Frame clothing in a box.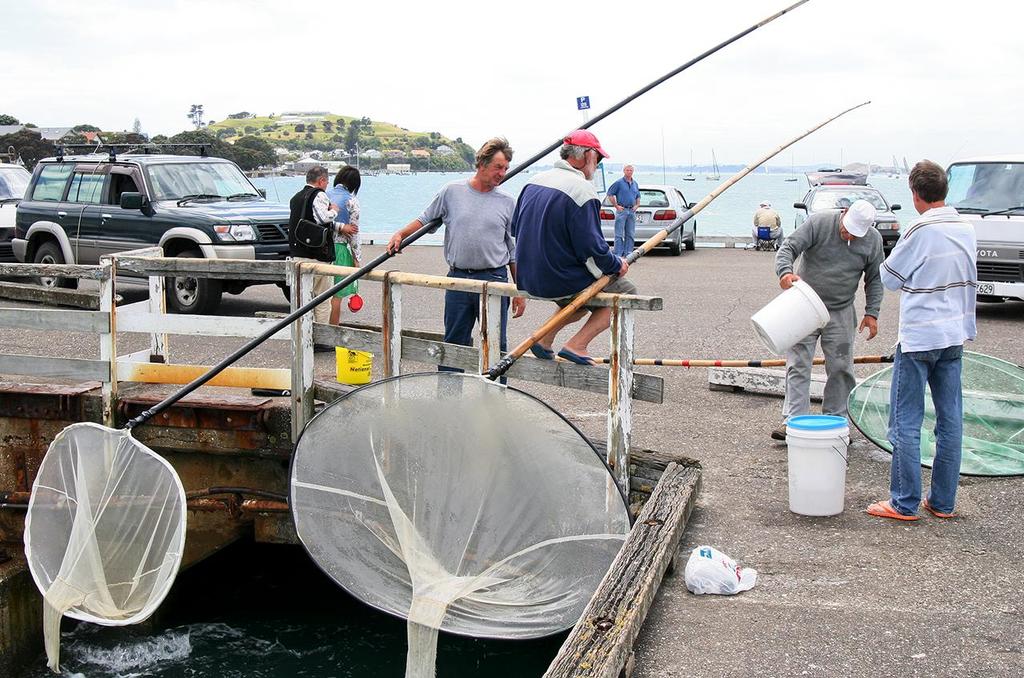
[608, 173, 635, 246].
